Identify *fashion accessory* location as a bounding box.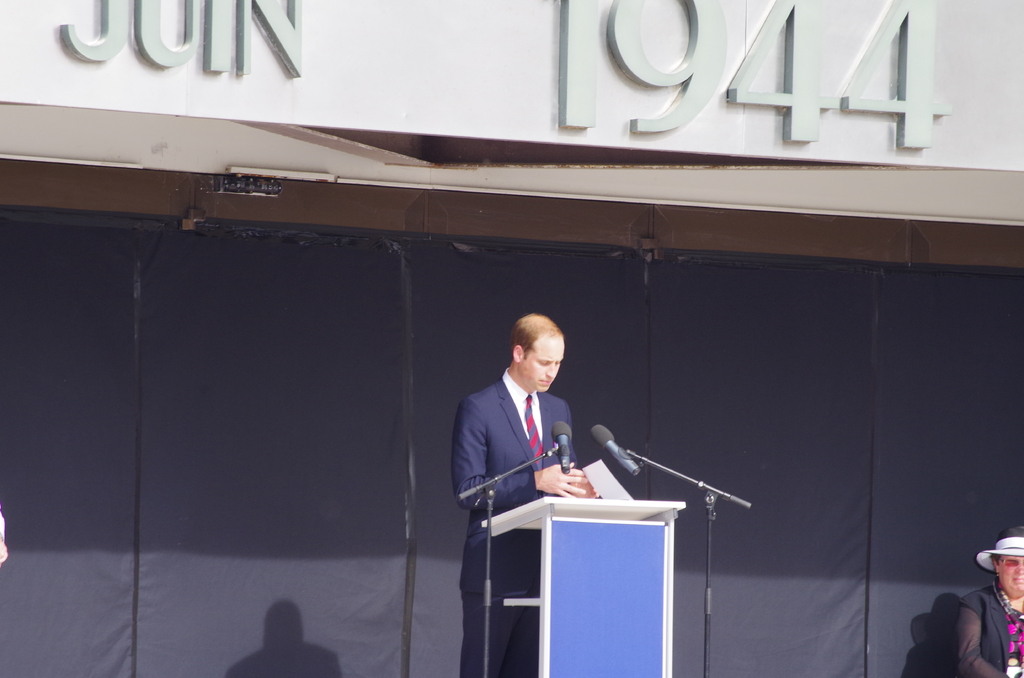
x1=524, y1=396, x2=545, y2=462.
